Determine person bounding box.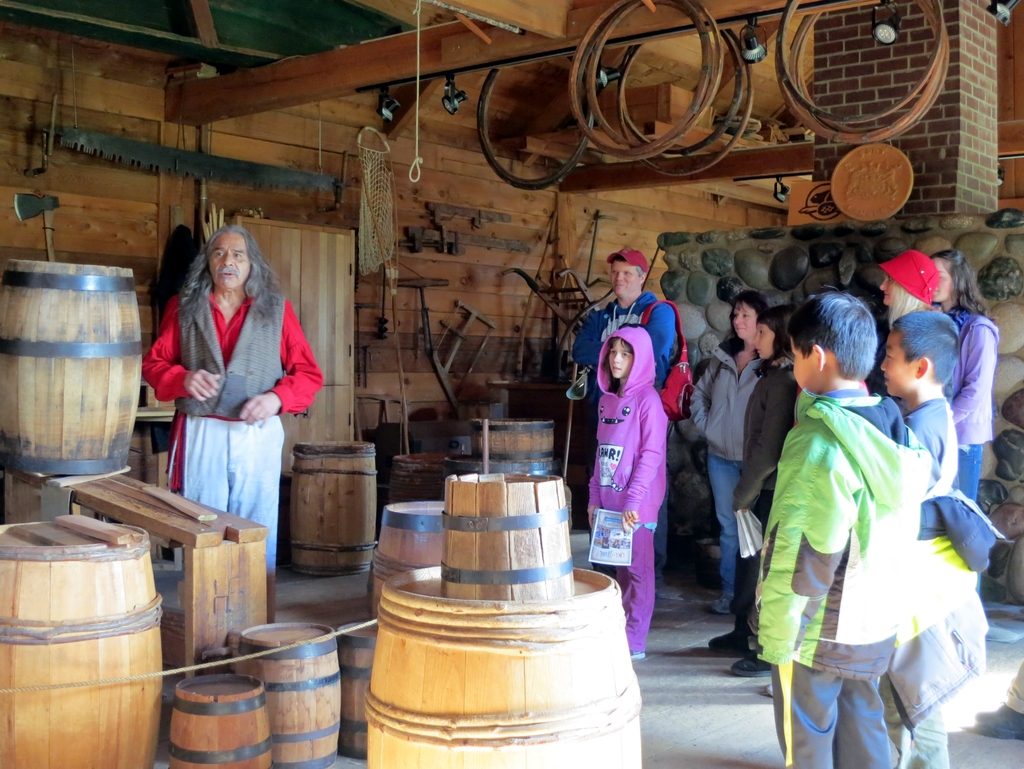
Determined: rect(570, 244, 685, 601).
